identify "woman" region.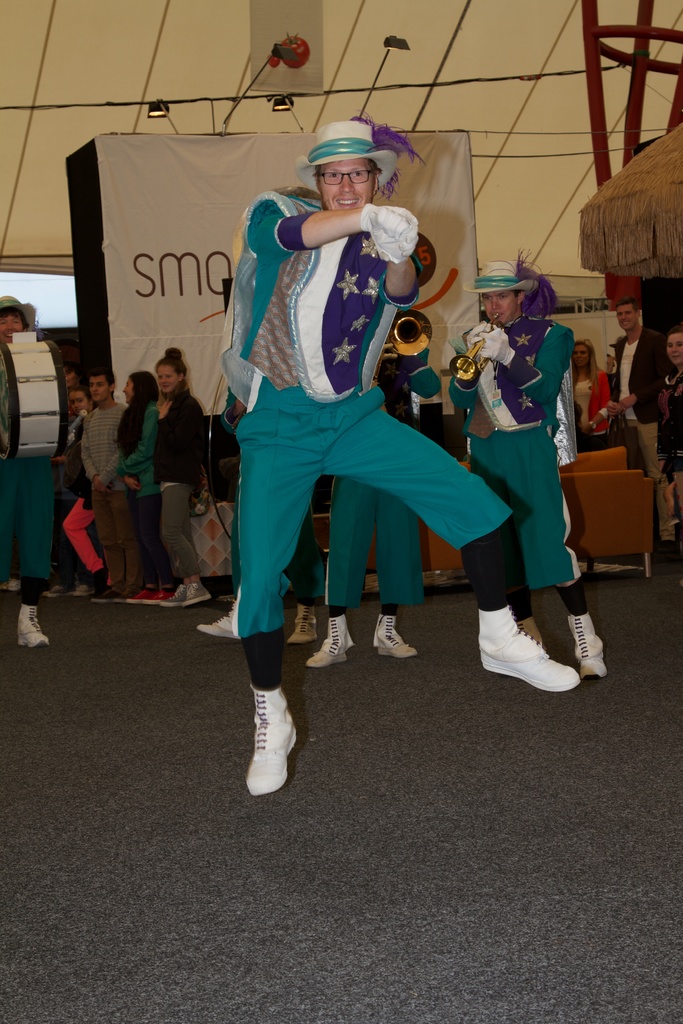
Region: box=[144, 345, 243, 608].
